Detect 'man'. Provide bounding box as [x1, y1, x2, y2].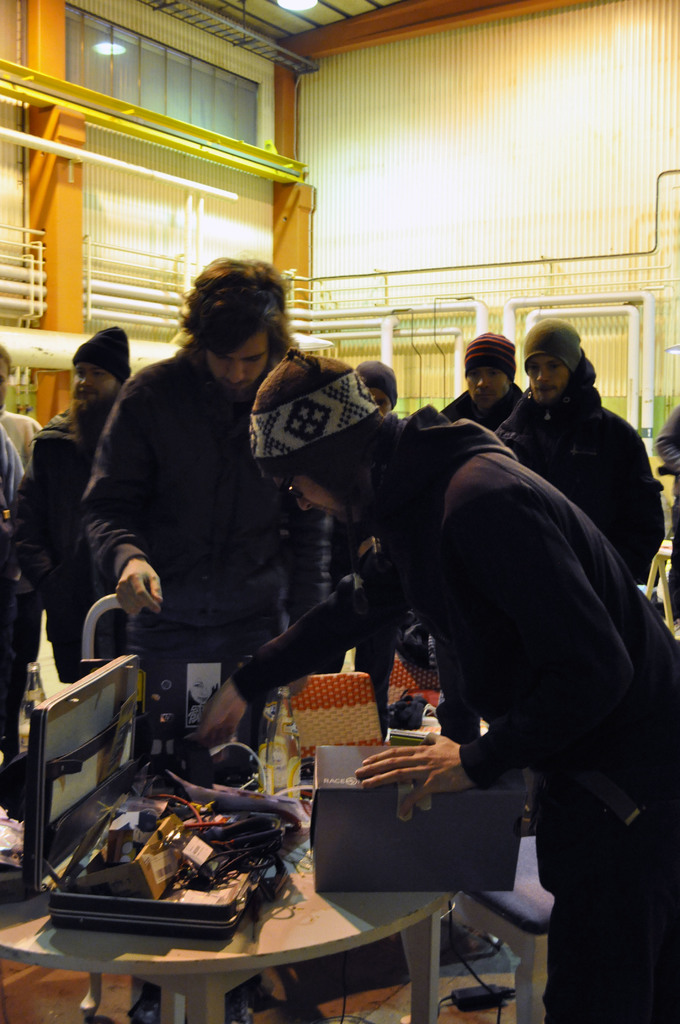
[661, 401, 679, 623].
